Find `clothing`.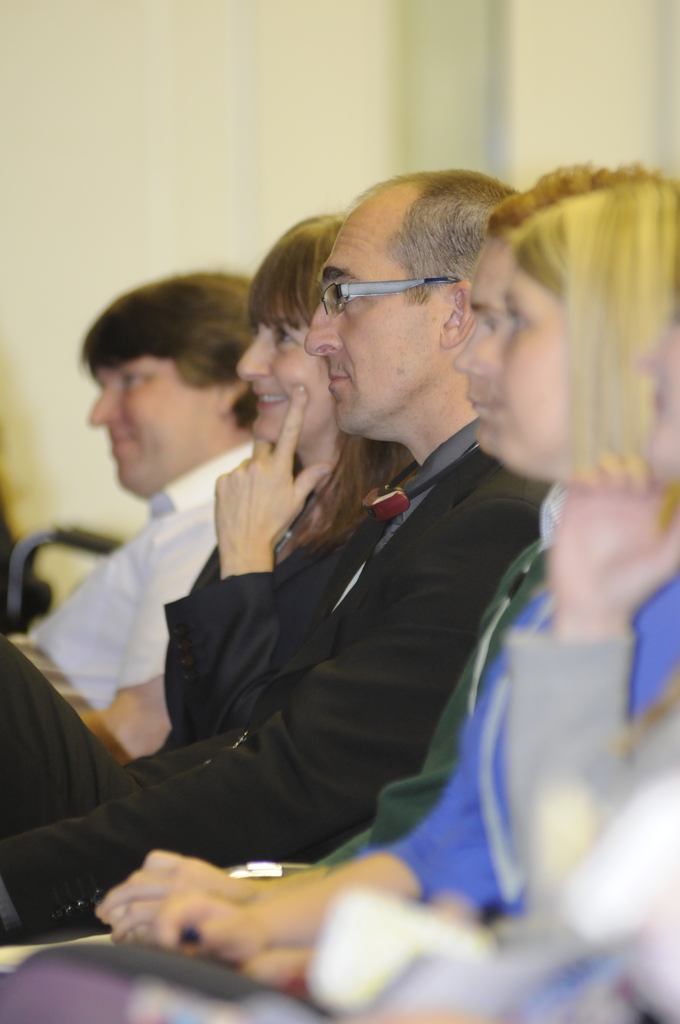
left=0, top=708, right=679, bottom=1023.
